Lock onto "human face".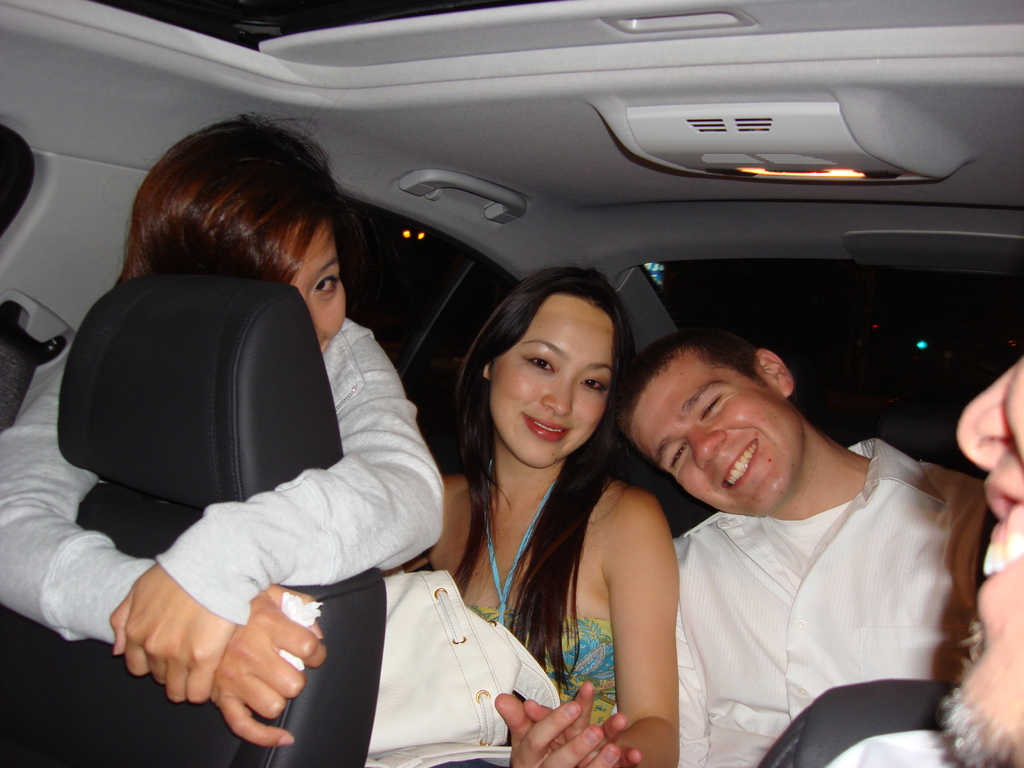
Locked: BBox(488, 292, 612, 468).
